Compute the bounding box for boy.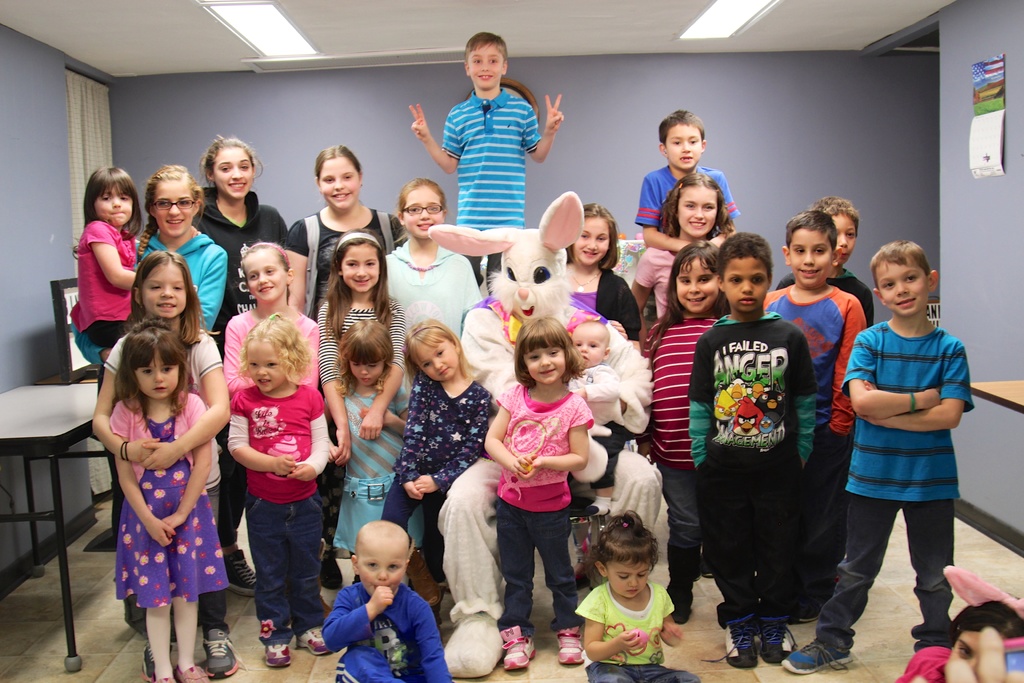
region(635, 110, 740, 251).
